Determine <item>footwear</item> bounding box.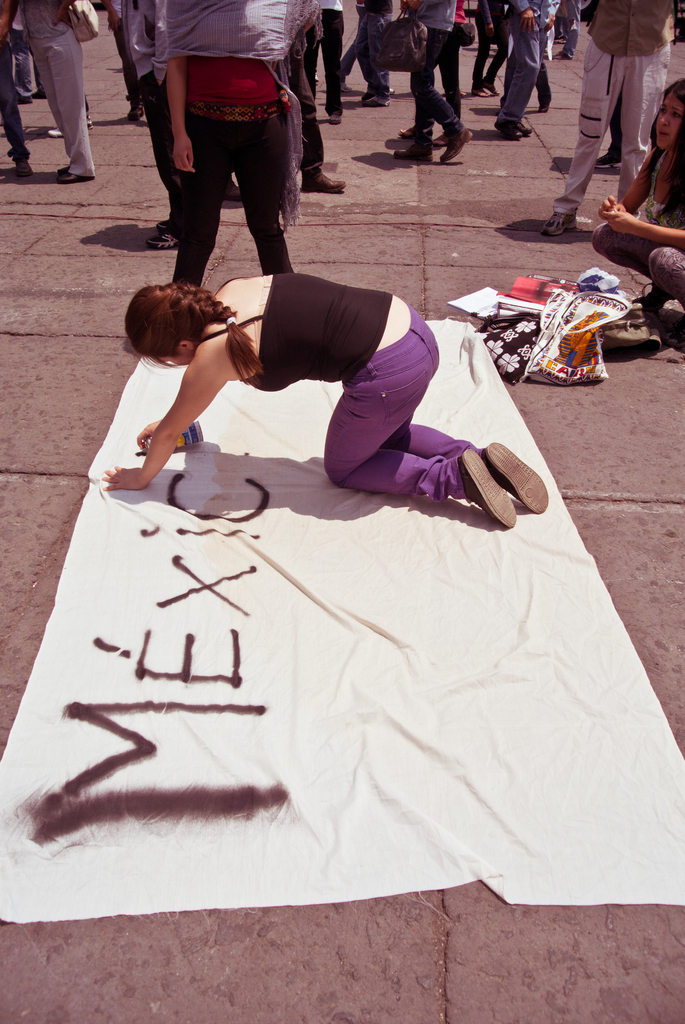
Determined: bbox=[439, 129, 471, 161].
